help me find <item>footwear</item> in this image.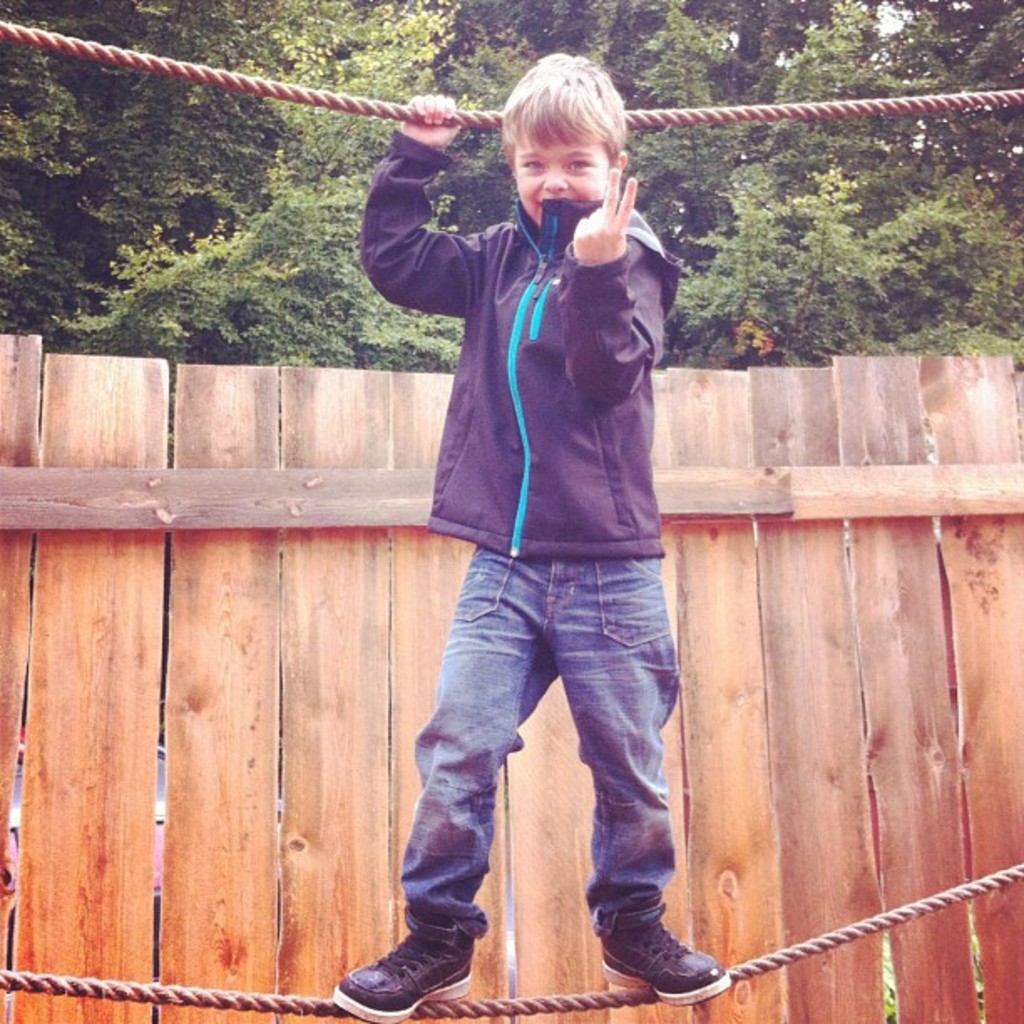
Found it: [left=612, top=888, right=719, bottom=1002].
